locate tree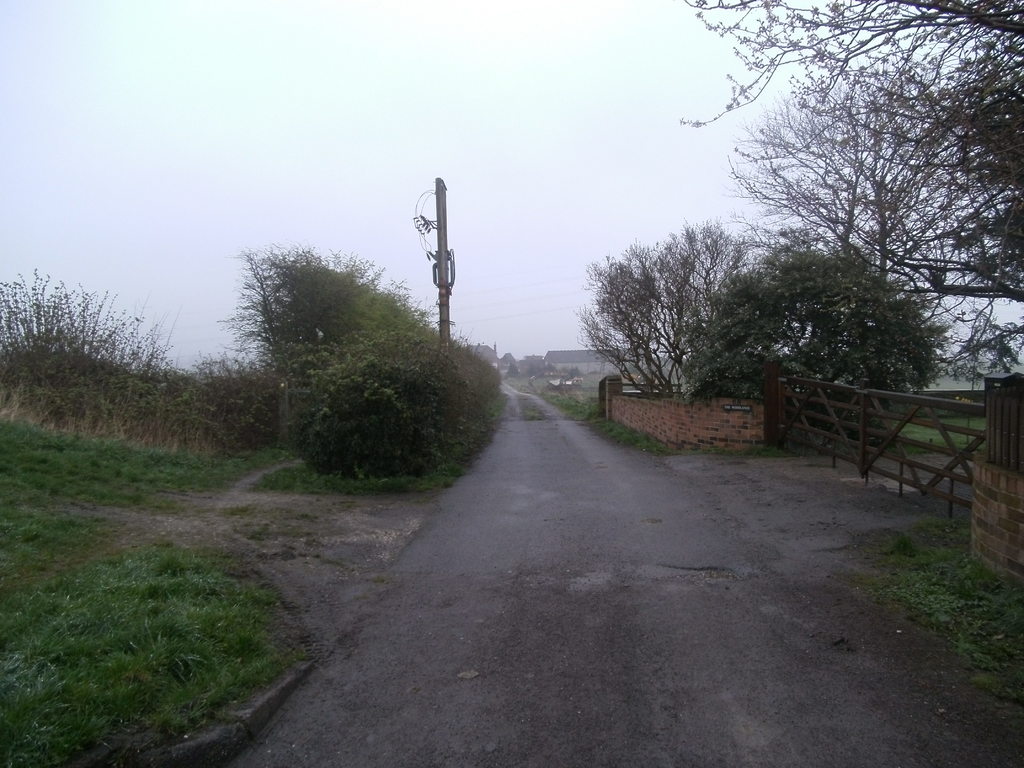
677/0/1023/424
